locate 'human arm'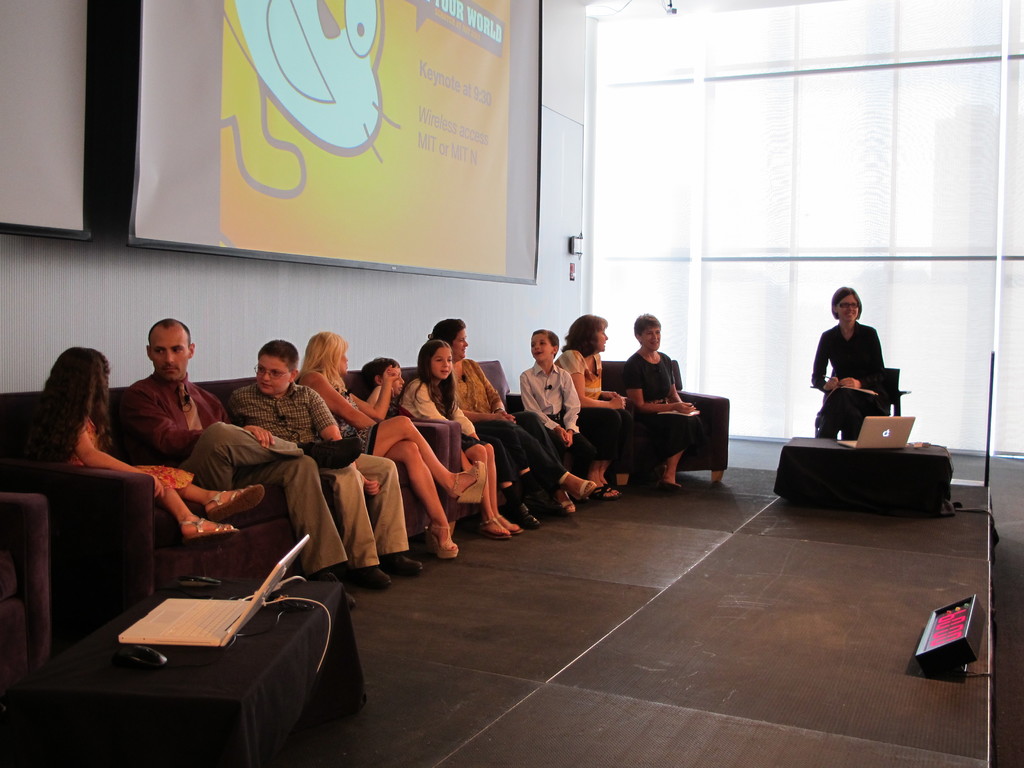
447, 402, 483, 440
